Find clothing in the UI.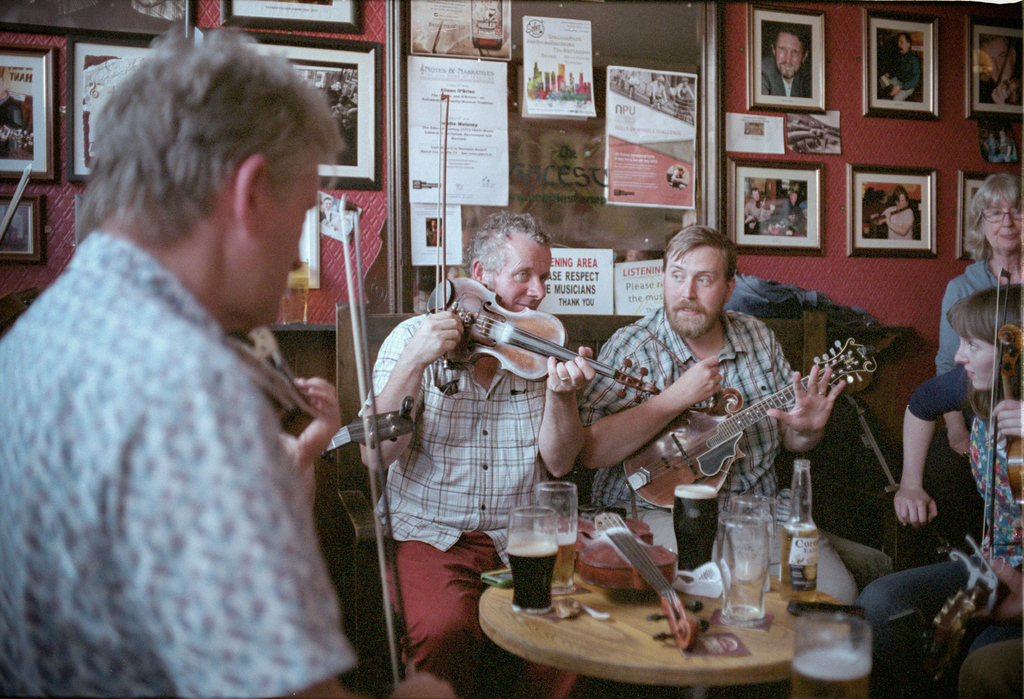
UI element at BBox(750, 52, 806, 99).
